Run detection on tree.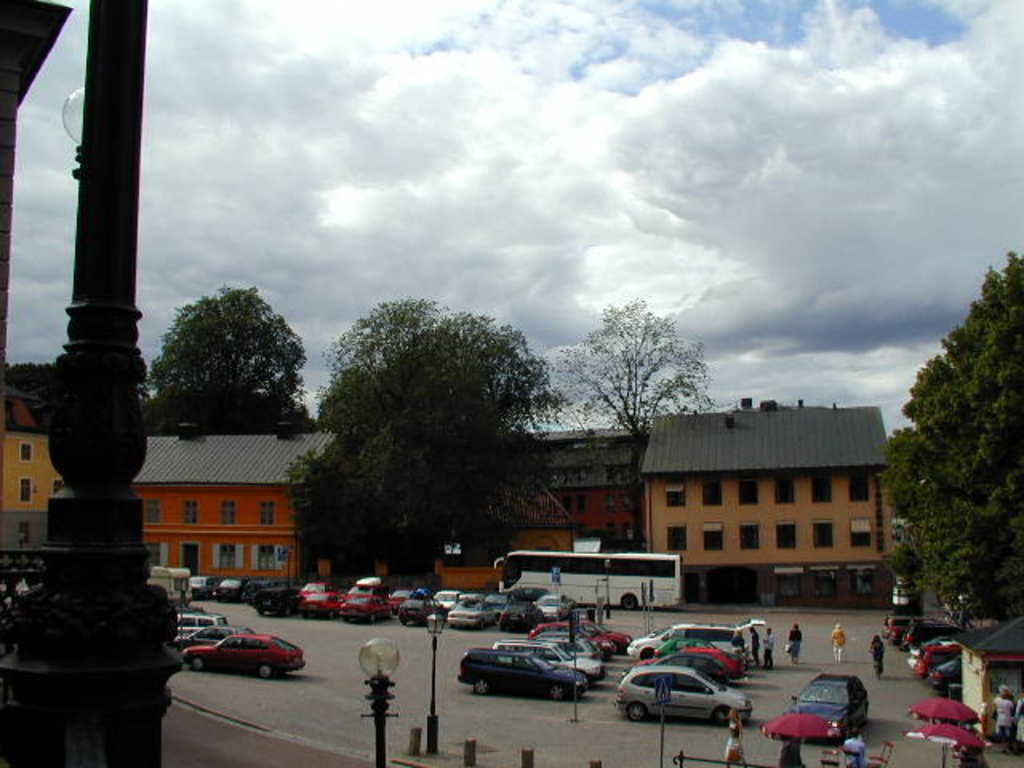
Result: pyautogui.locateOnScreen(878, 248, 1022, 616).
